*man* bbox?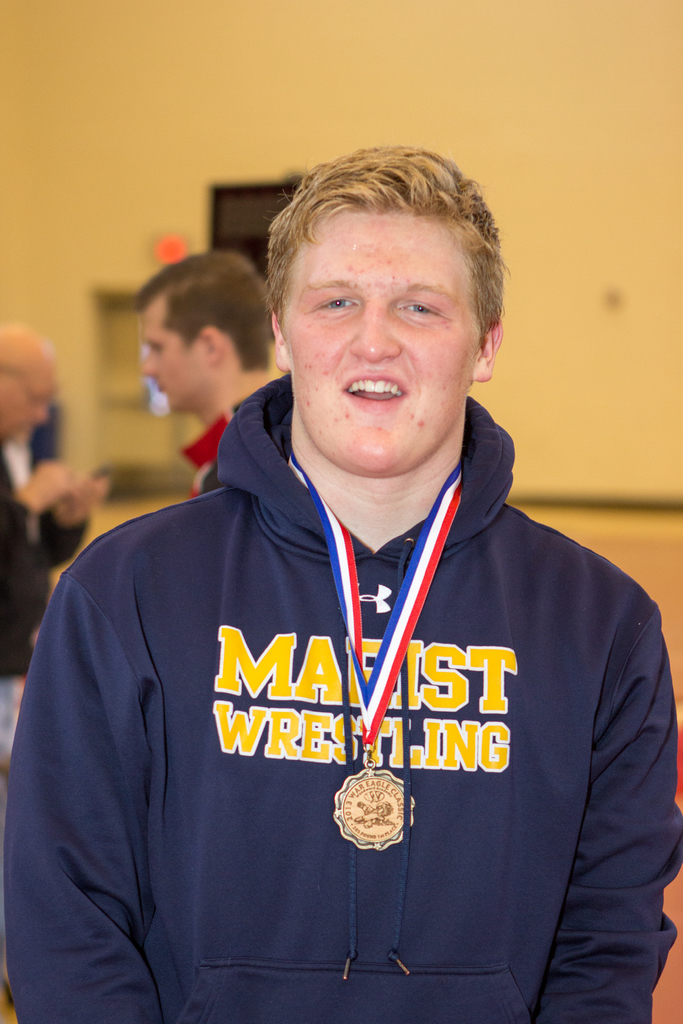
BBox(134, 243, 281, 498)
